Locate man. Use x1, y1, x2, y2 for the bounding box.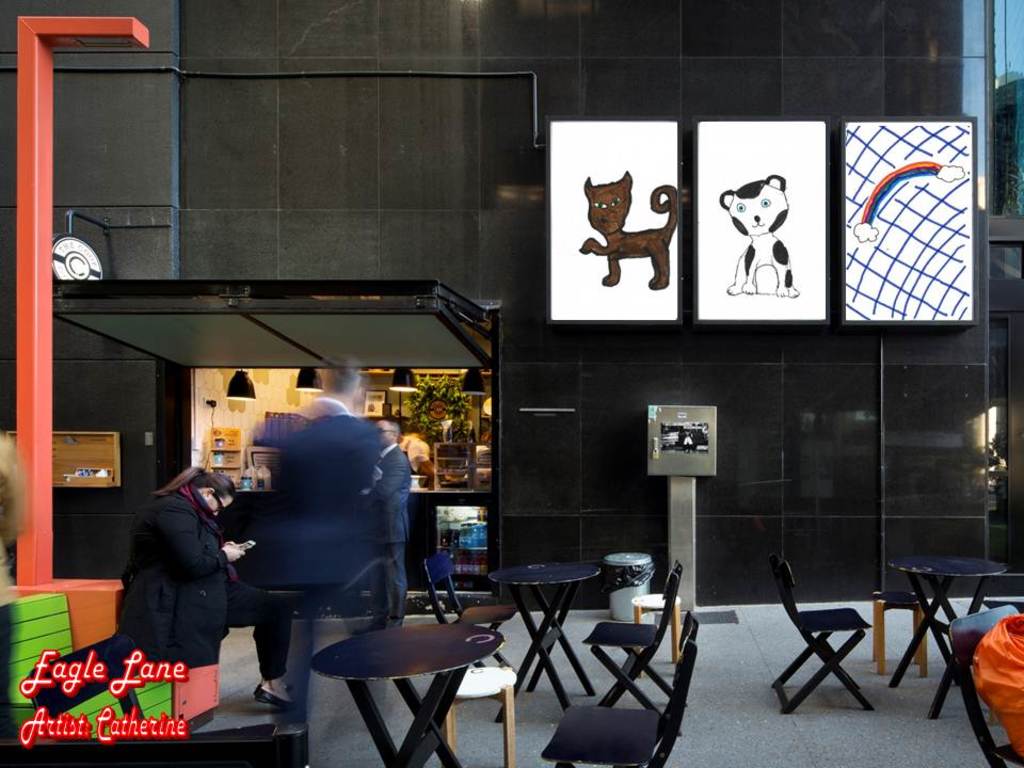
269, 347, 391, 735.
